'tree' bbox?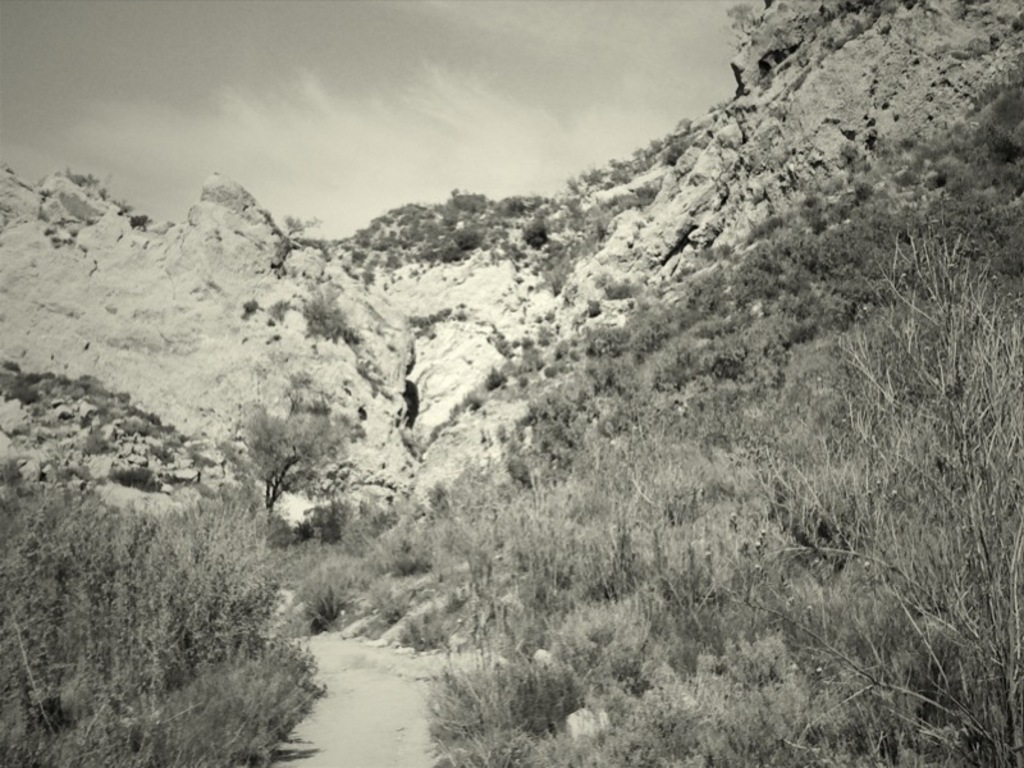
x1=726, y1=4, x2=759, y2=41
